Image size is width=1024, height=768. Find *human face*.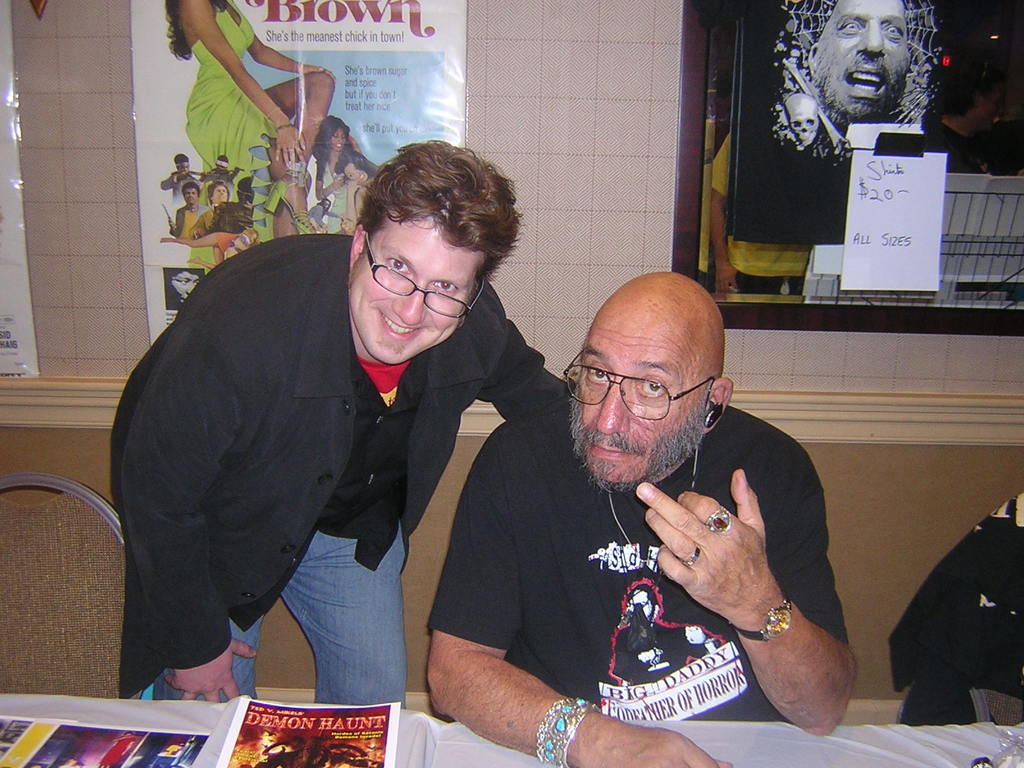
select_region(346, 221, 476, 365).
